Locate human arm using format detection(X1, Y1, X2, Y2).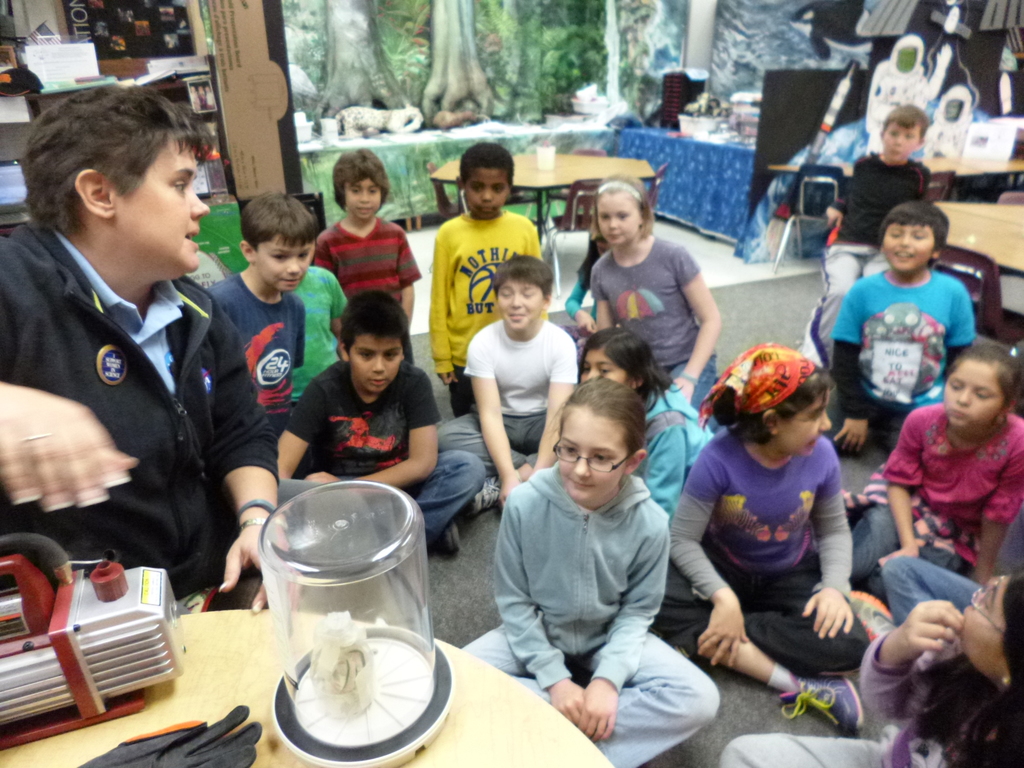
detection(426, 225, 454, 388).
